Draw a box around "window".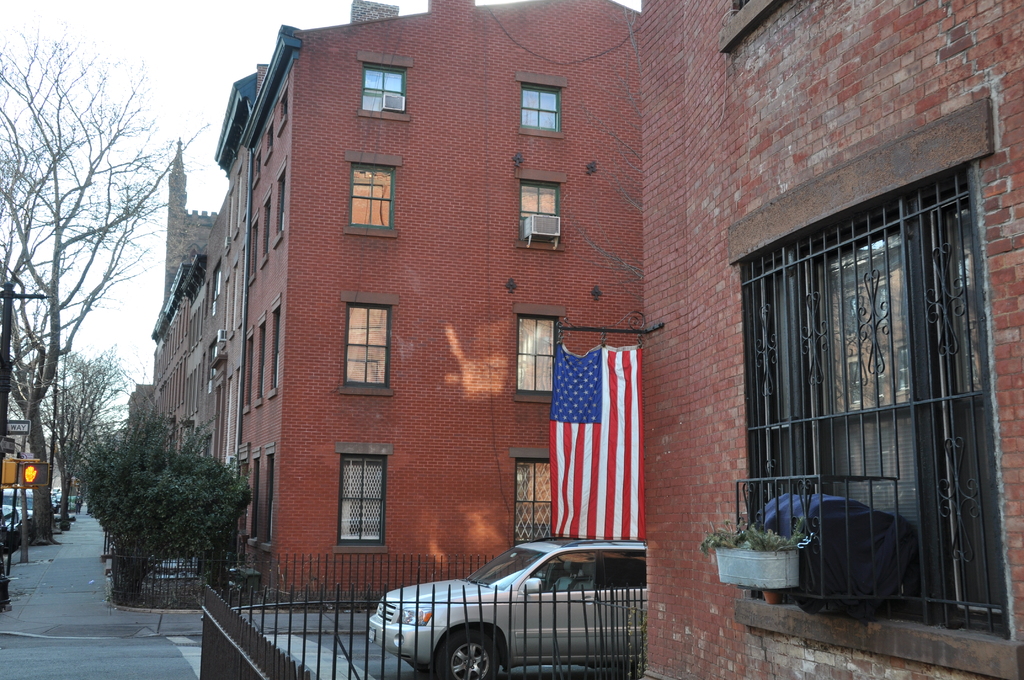
[516, 460, 555, 542].
